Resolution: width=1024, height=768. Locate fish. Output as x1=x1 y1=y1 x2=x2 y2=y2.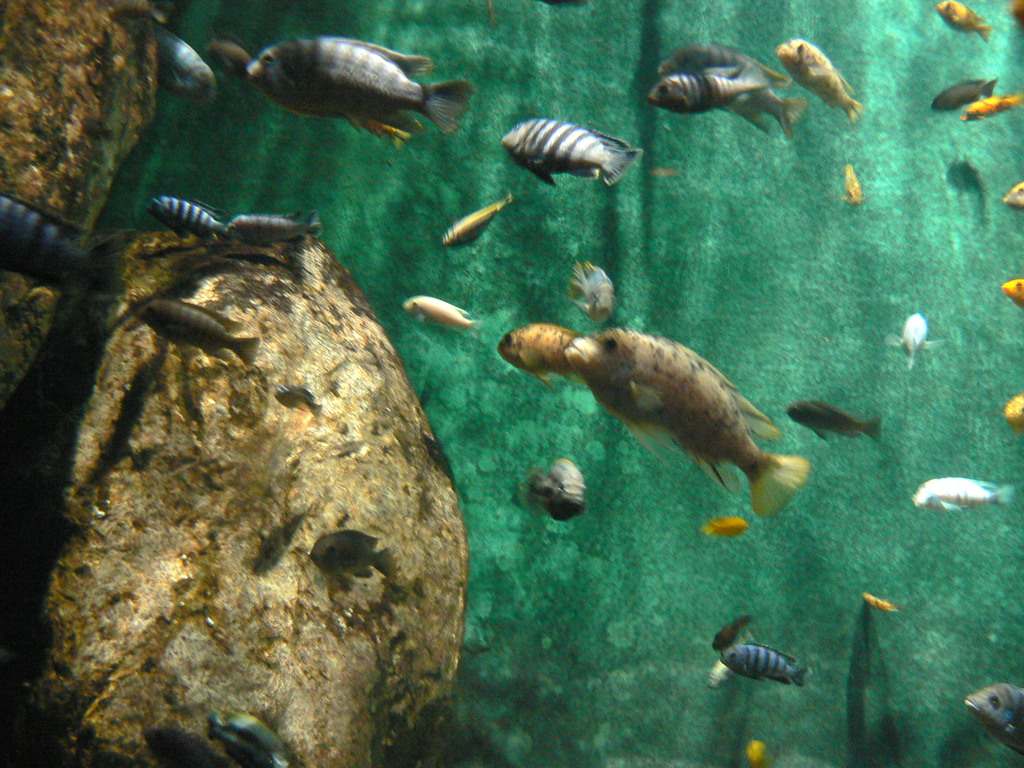
x1=700 y1=509 x2=749 y2=542.
